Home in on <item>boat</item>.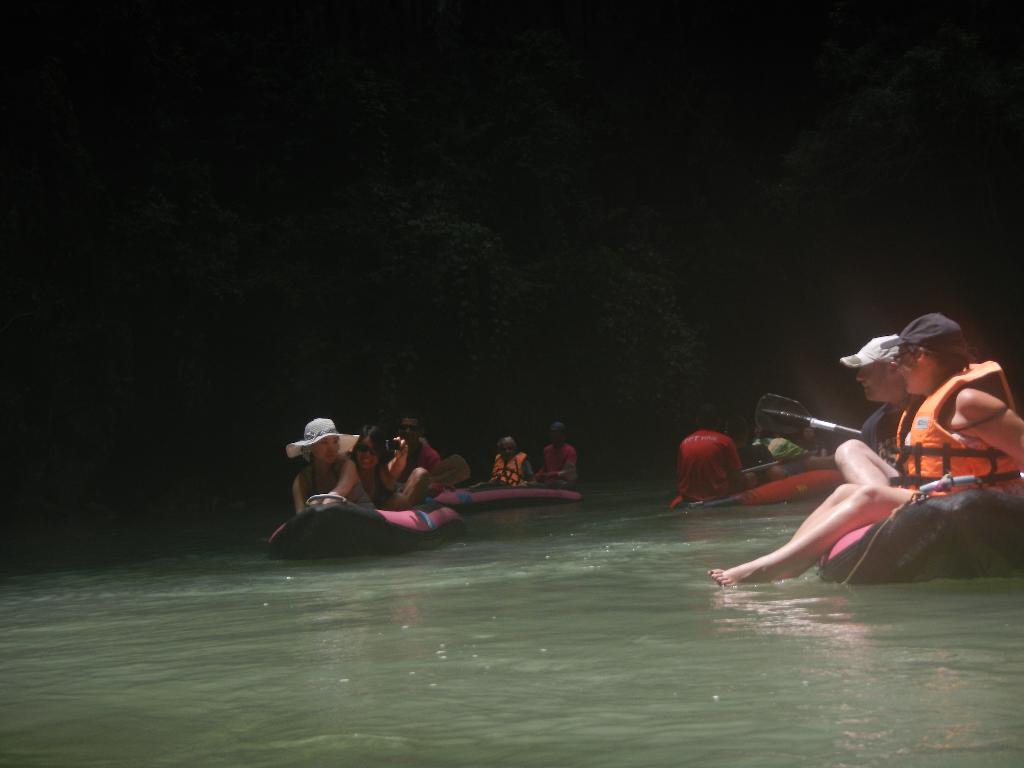
Homed in at Rect(825, 472, 1023, 578).
